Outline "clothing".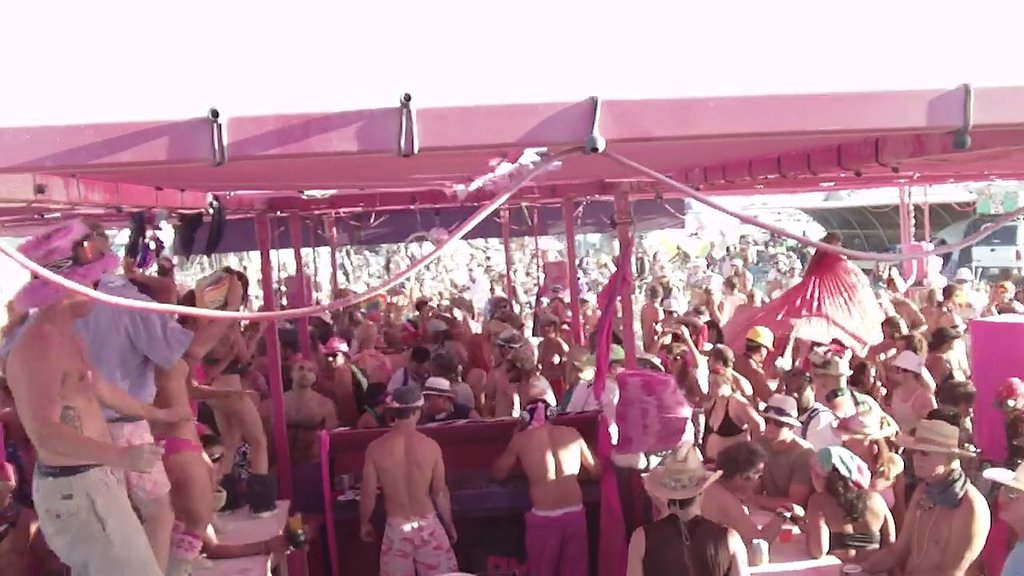
Outline: pyautogui.locateOnScreen(642, 516, 730, 575).
